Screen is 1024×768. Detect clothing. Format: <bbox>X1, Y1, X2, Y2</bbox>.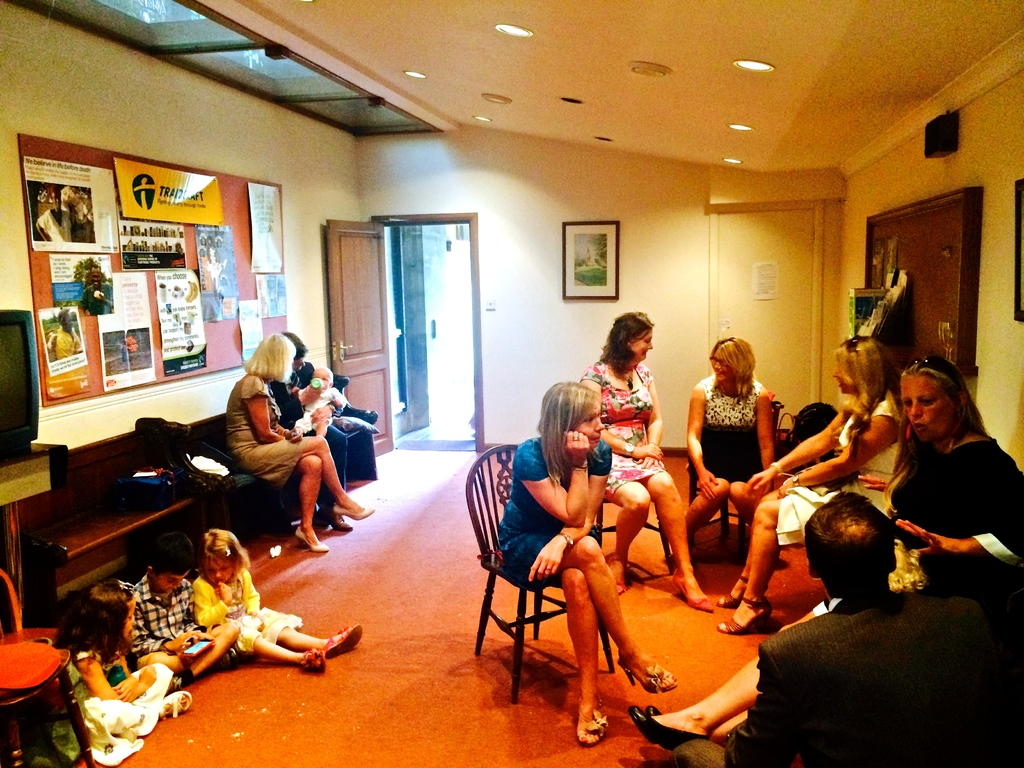
<bbox>579, 357, 666, 500</bbox>.
